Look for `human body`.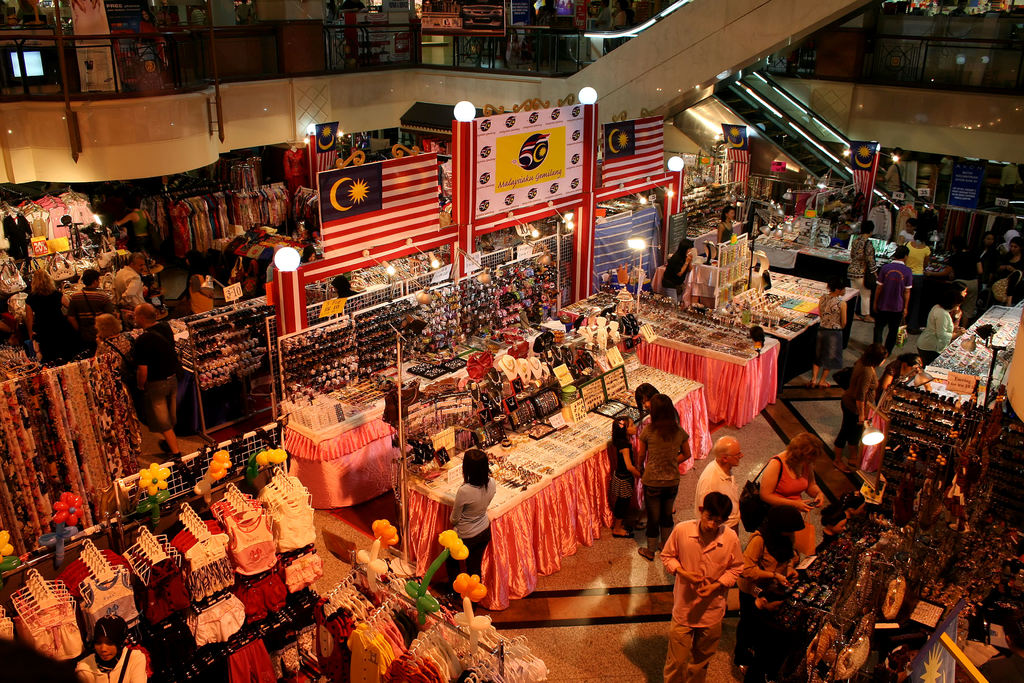
Found: l=689, t=426, r=733, b=523.
